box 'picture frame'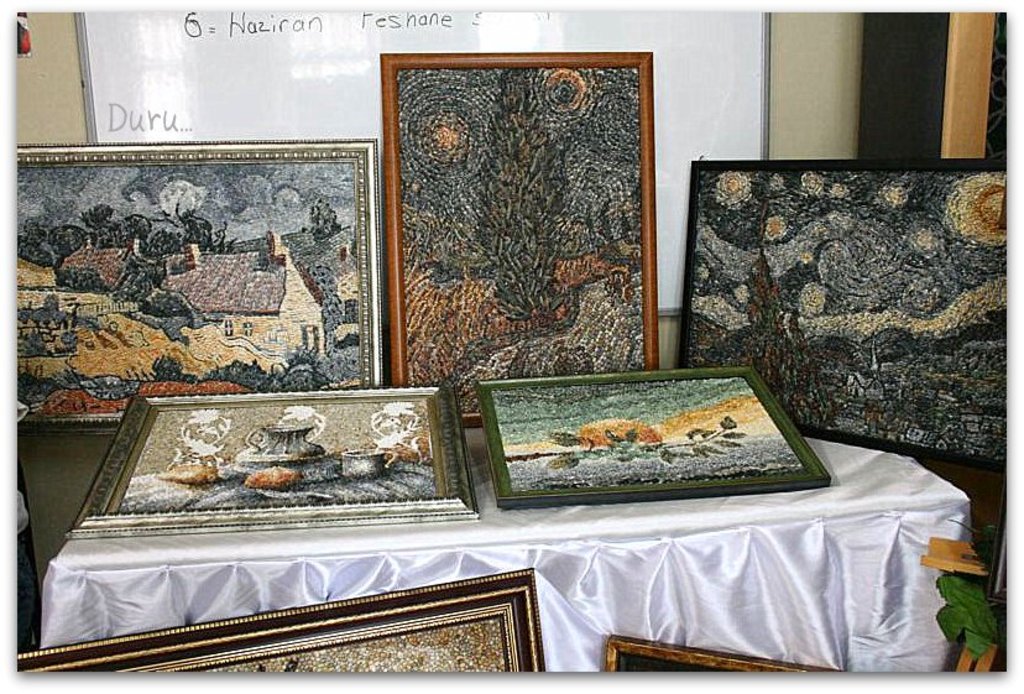
<bbox>670, 157, 1010, 473</bbox>
